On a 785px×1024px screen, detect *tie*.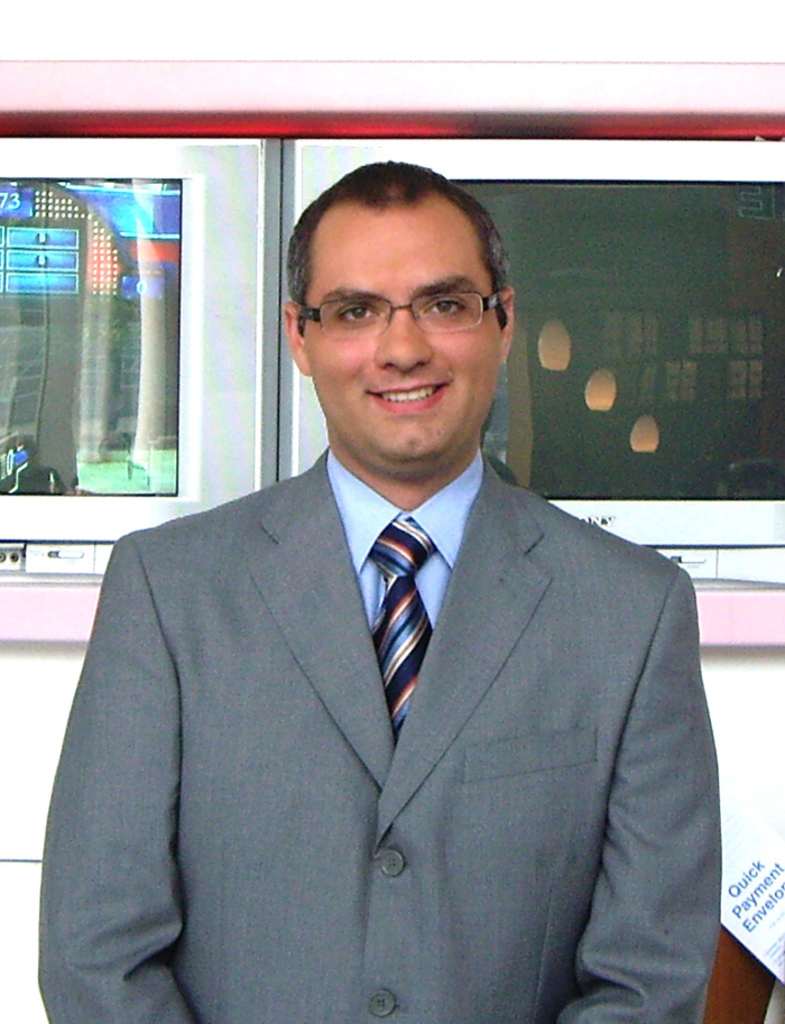
[left=368, top=520, right=444, bottom=741].
